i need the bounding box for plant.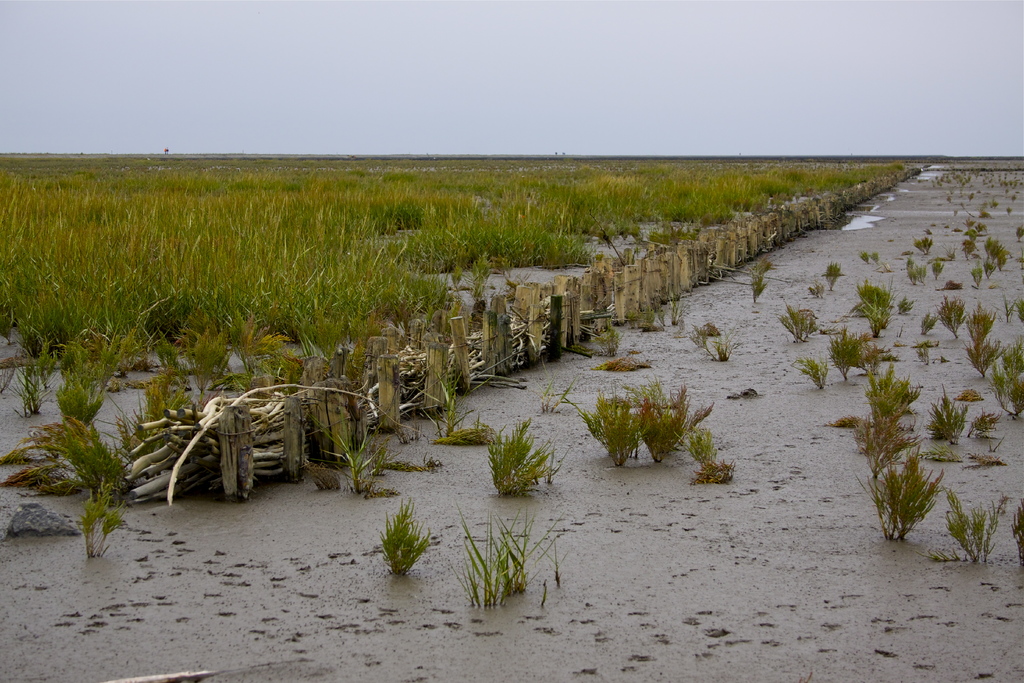
Here it is: 892:338:912:349.
